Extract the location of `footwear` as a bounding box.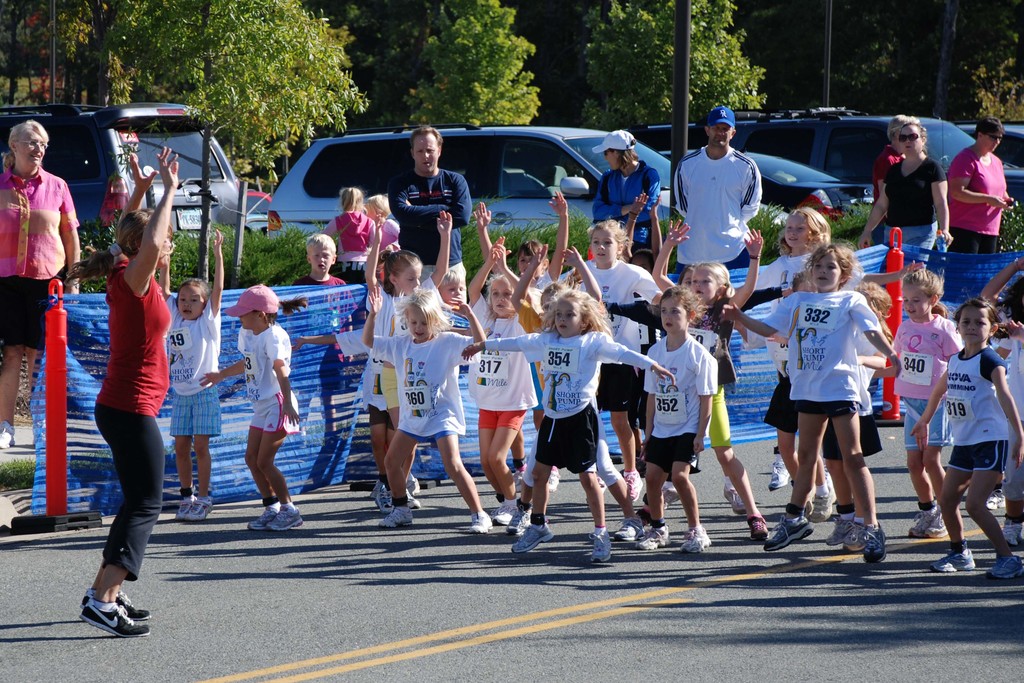
region(383, 480, 422, 514).
